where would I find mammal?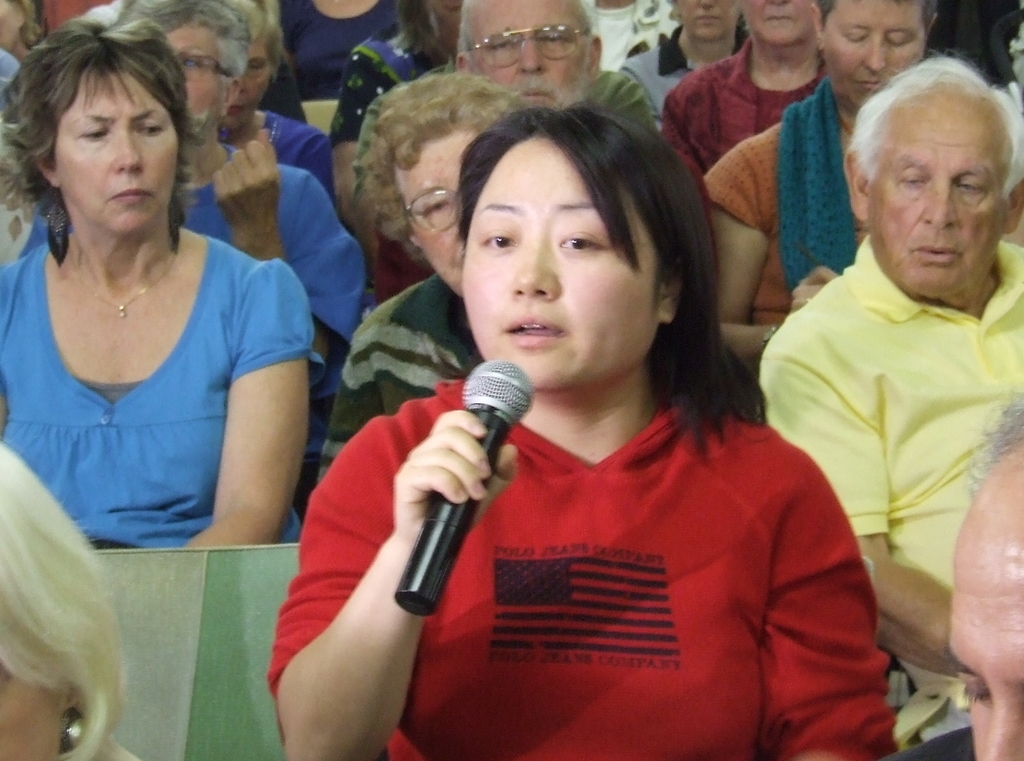
At {"x1": 895, "y1": 401, "x2": 1023, "y2": 760}.
